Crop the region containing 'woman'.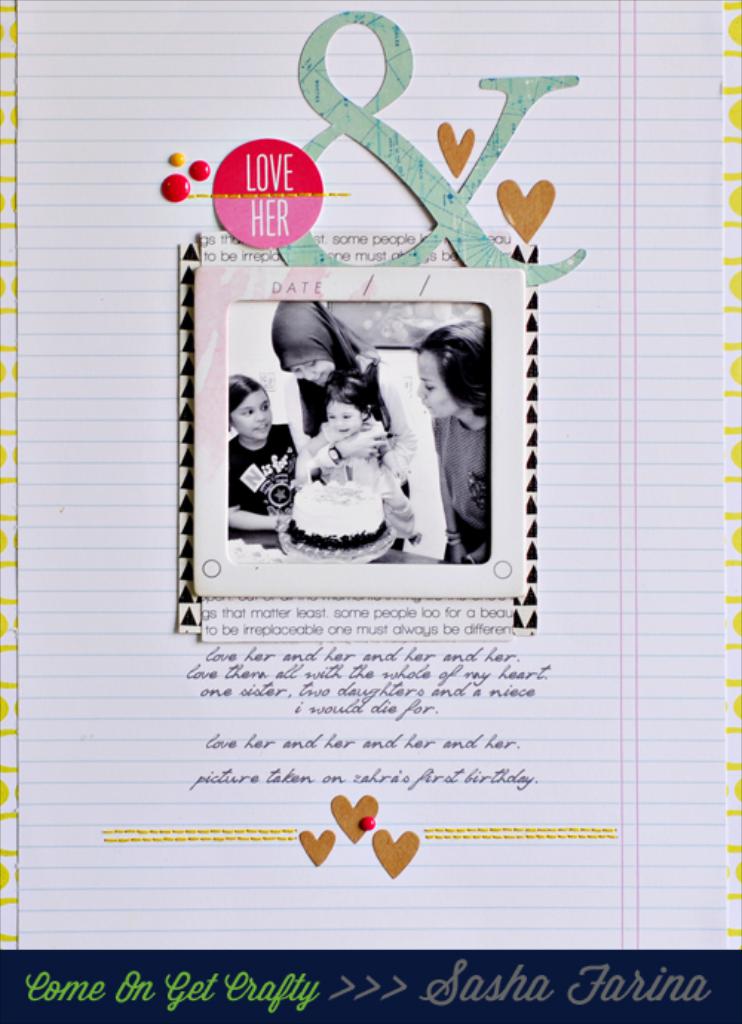
Crop region: Rect(278, 292, 426, 554).
